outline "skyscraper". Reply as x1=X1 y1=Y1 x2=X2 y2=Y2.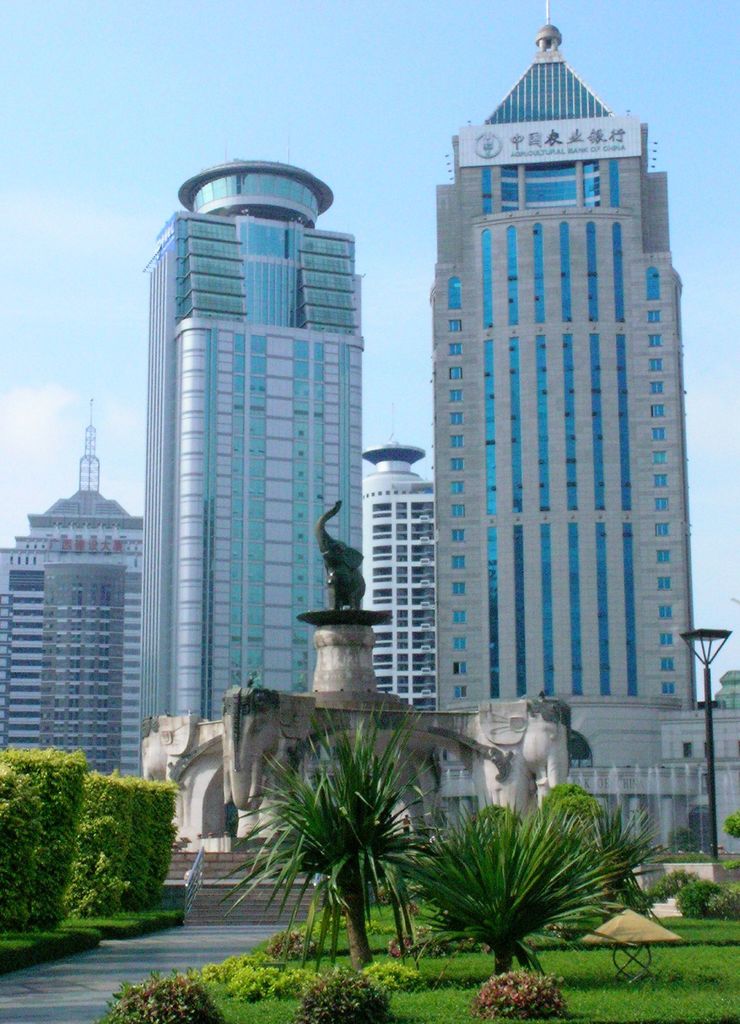
x1=350 y1=415 x2=432 y2=716.
